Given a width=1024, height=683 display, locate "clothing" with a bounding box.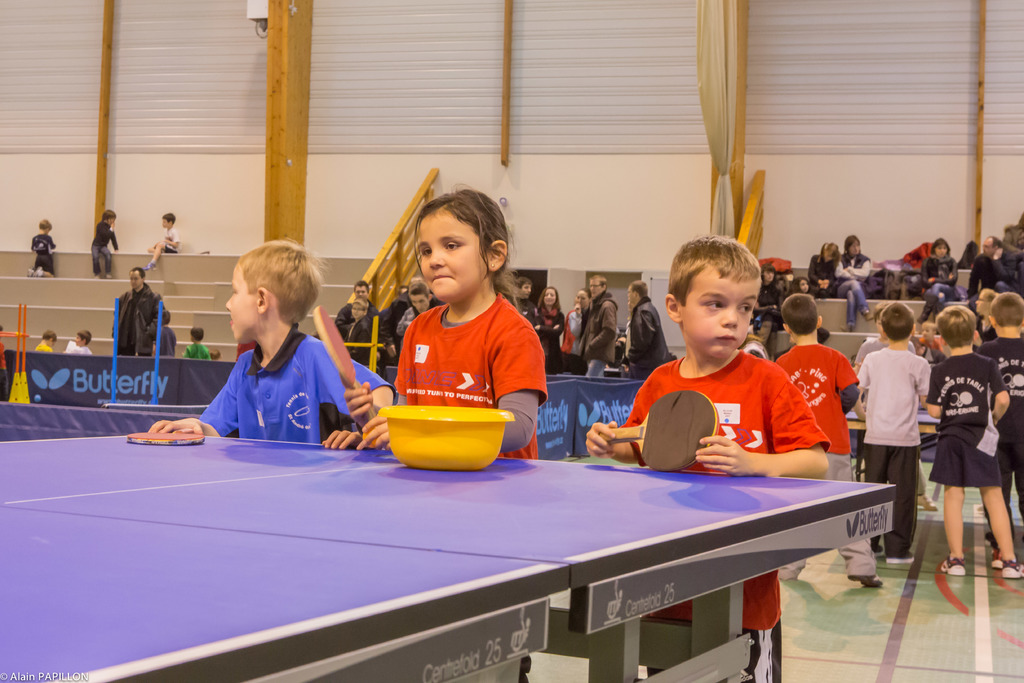
Located: bbox=(113, 285, 159, 356).
